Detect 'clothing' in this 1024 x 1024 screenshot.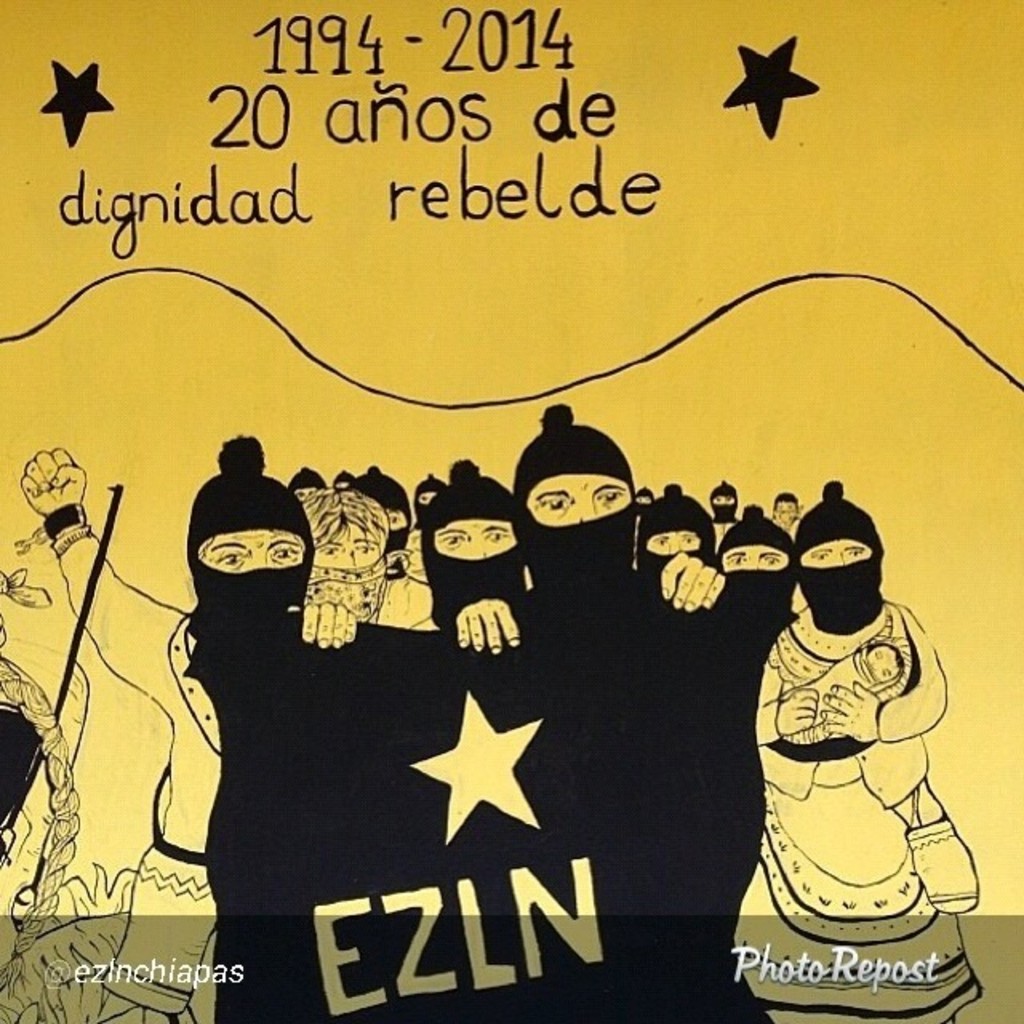
Detection: (320, 570, 442, 646).
